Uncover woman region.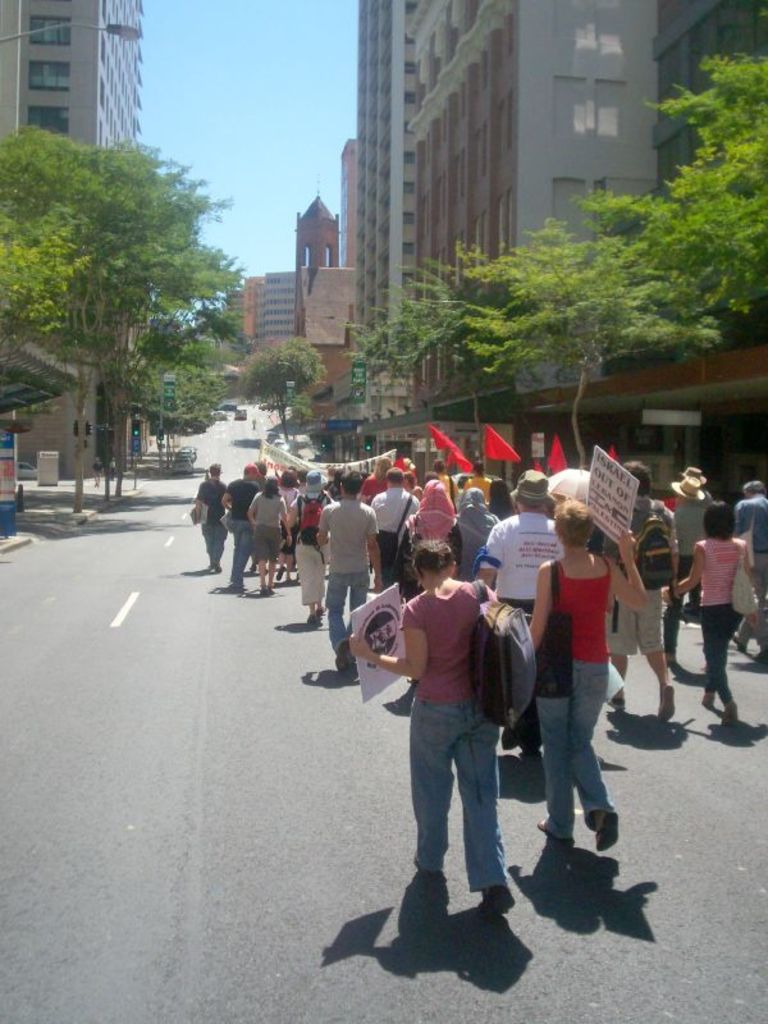
Uncovered: (248, 475, 296, 598).
